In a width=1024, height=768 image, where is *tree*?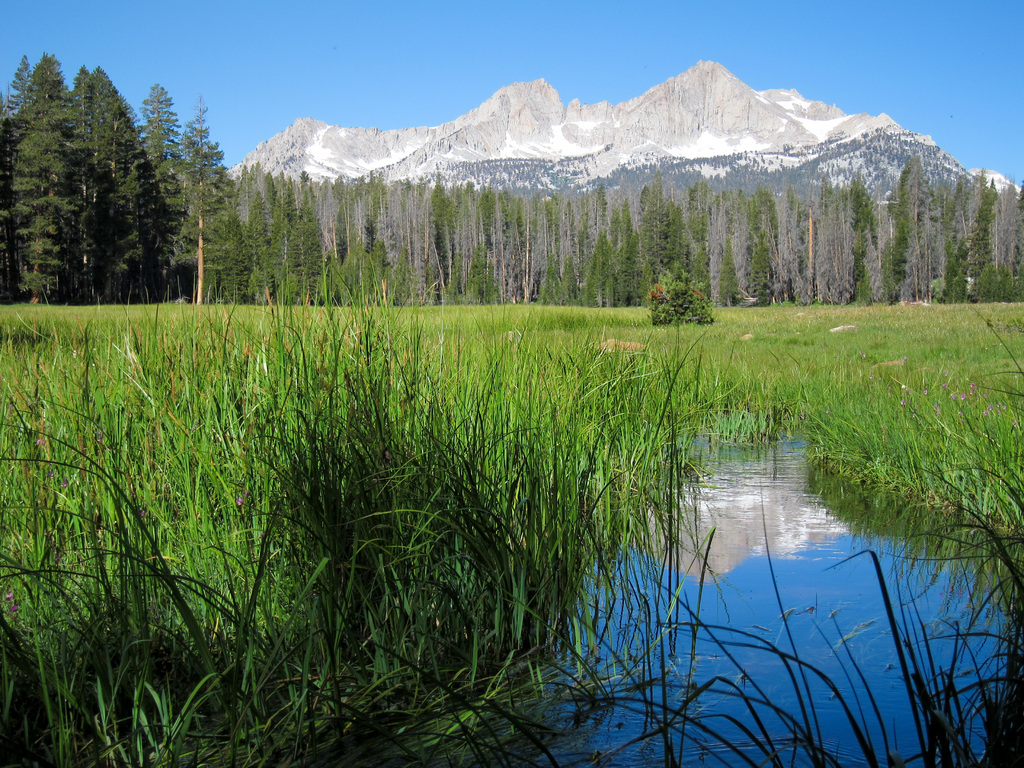
(661,203,687,239).
